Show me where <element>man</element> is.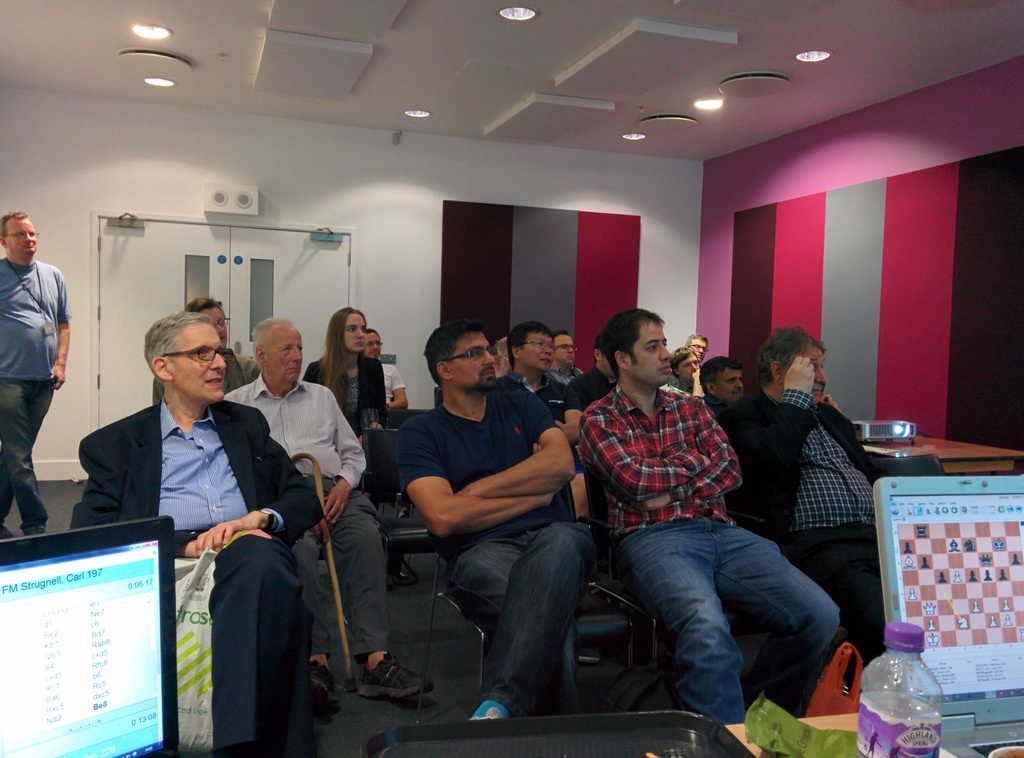
<element>man</element> is at 221,316,437,702.
